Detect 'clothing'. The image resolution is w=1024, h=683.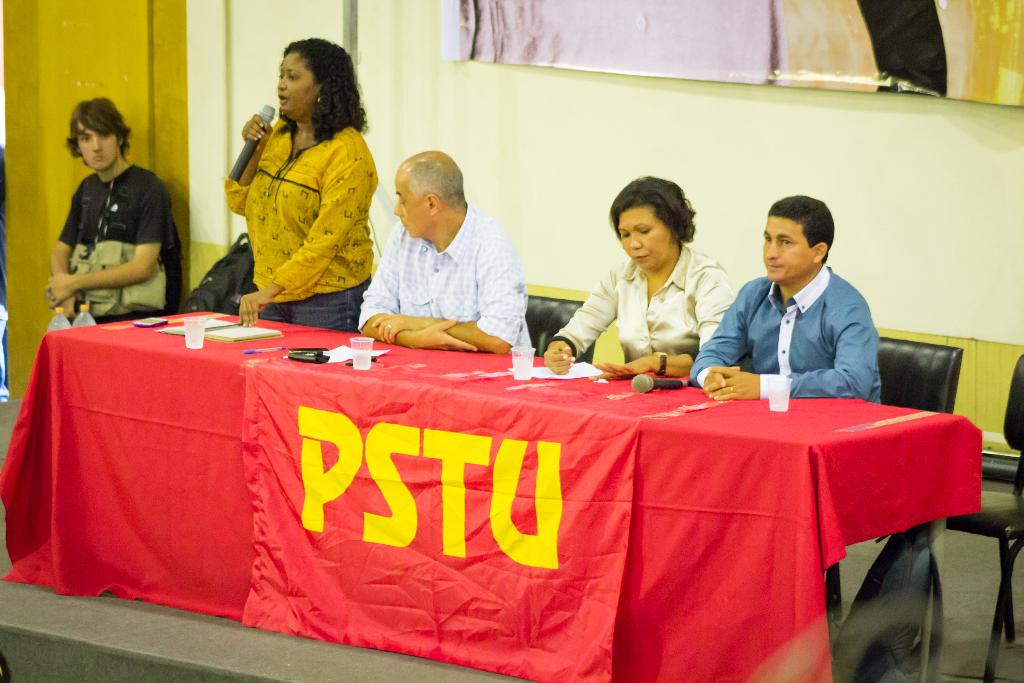
695 272 880 391.
